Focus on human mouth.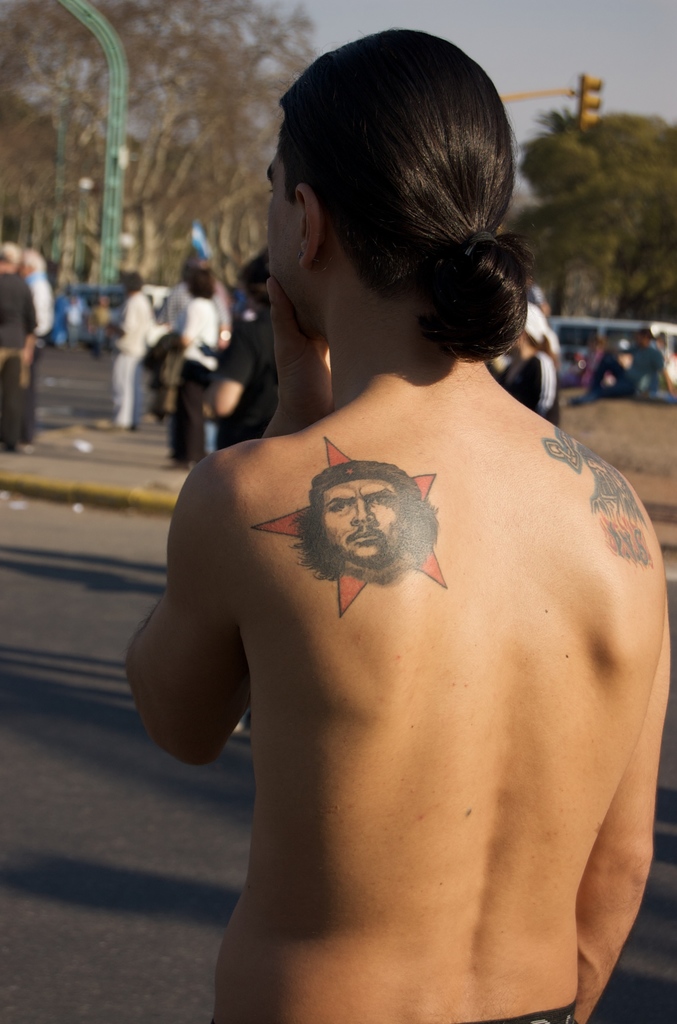
Focused at bbox(350, 535, 384, 547).
